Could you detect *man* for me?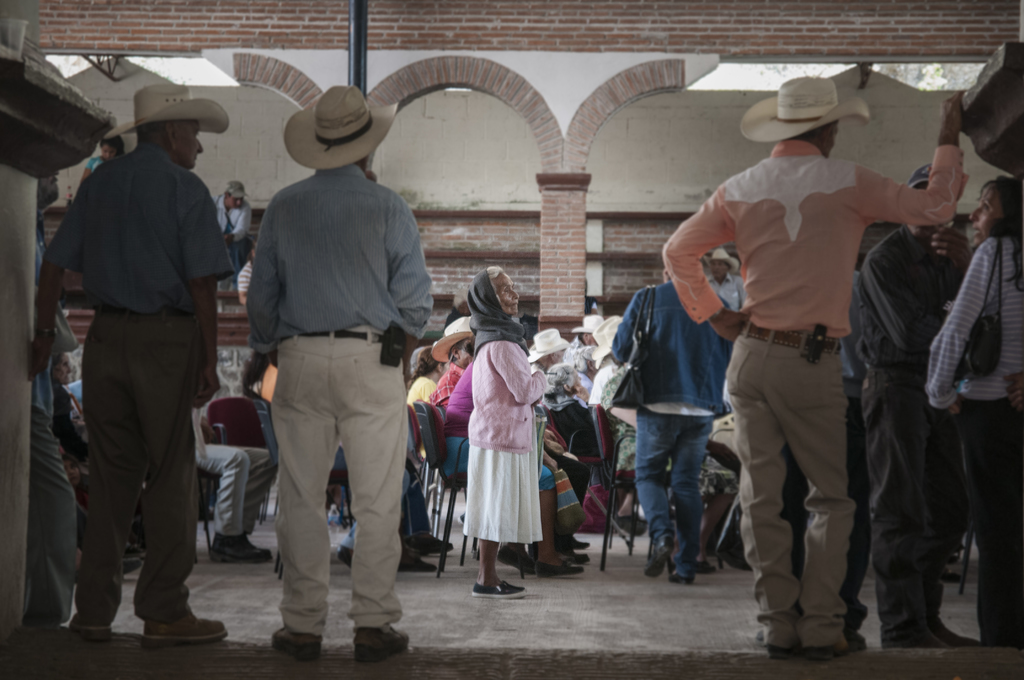
Detection result: region(31, 84, 230, 648).
